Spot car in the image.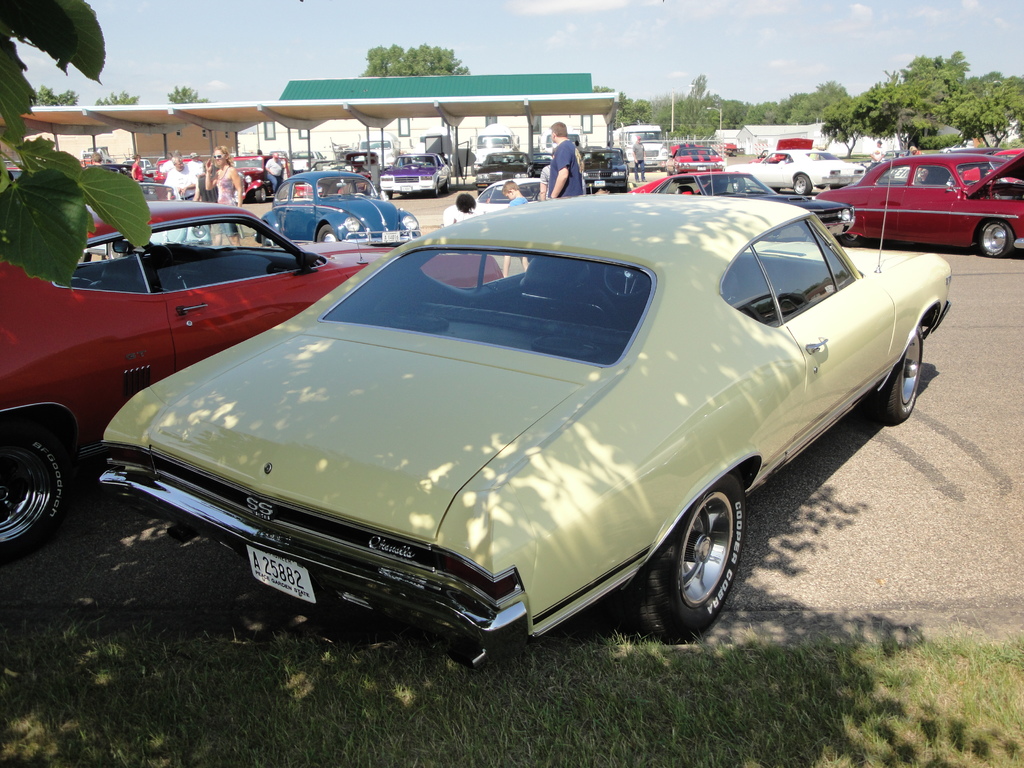
car found at bbox(620, 164, 868, 223).
